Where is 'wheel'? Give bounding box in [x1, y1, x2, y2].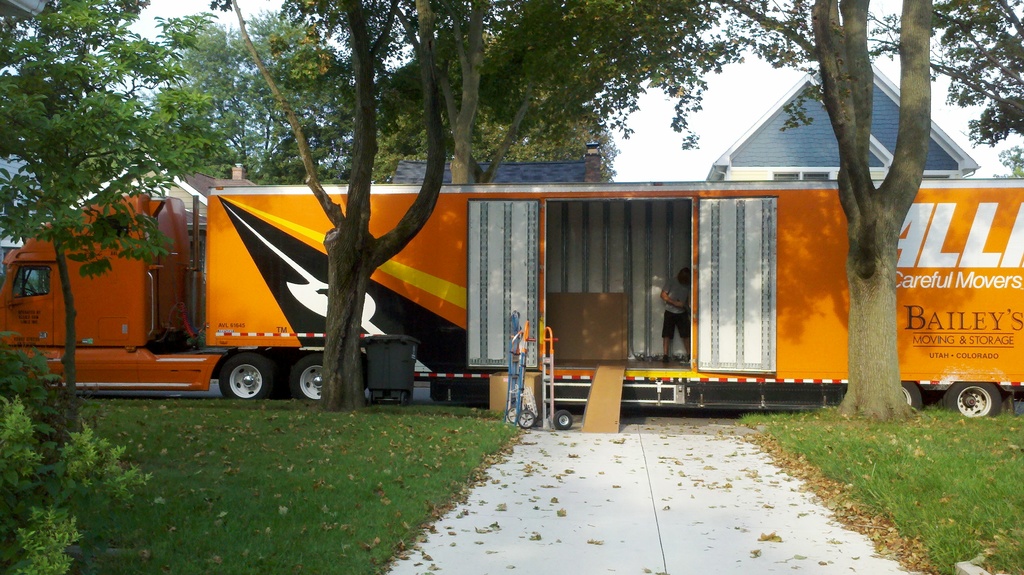
[896, 382, 921, 410].
